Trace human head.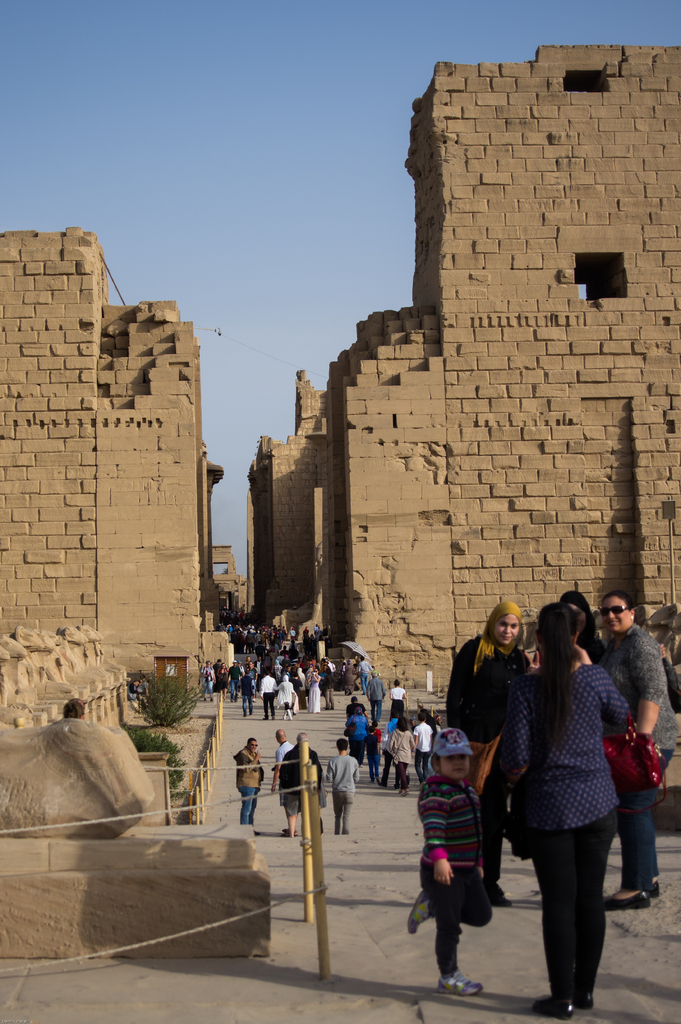
Traced to rect(396, 717, 408, 731).
